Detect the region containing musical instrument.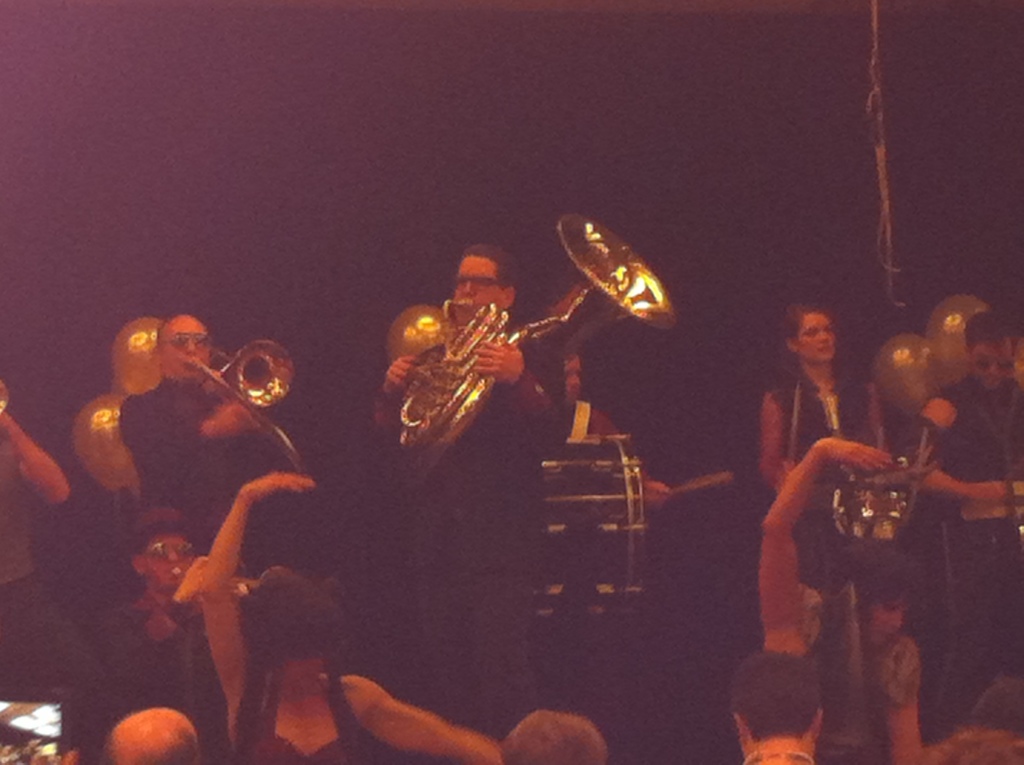
{"left": 186, "top": 337, "right": 316, "bottom": 472}.
